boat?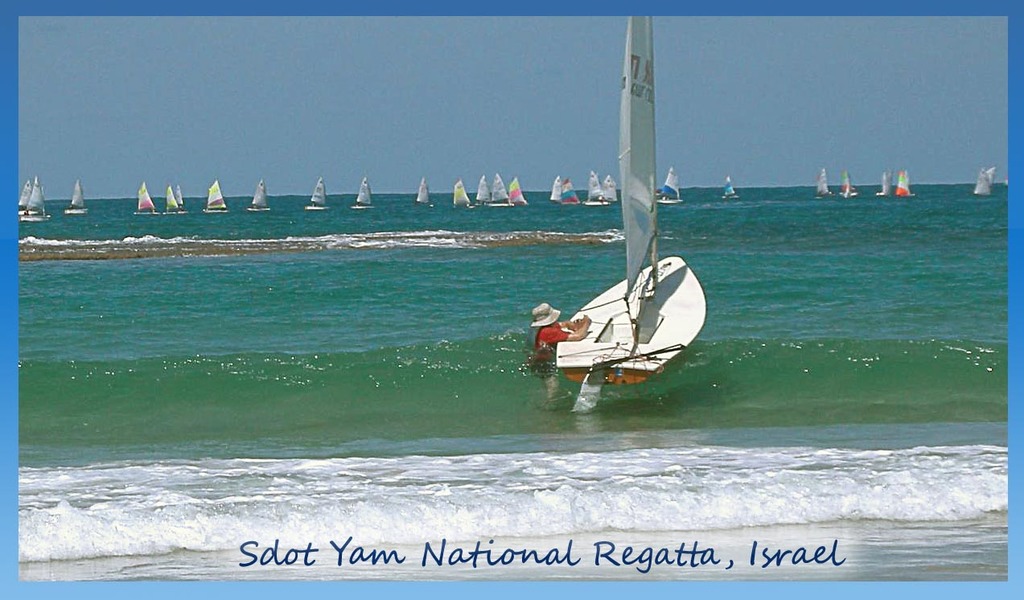
16:180:36:217
